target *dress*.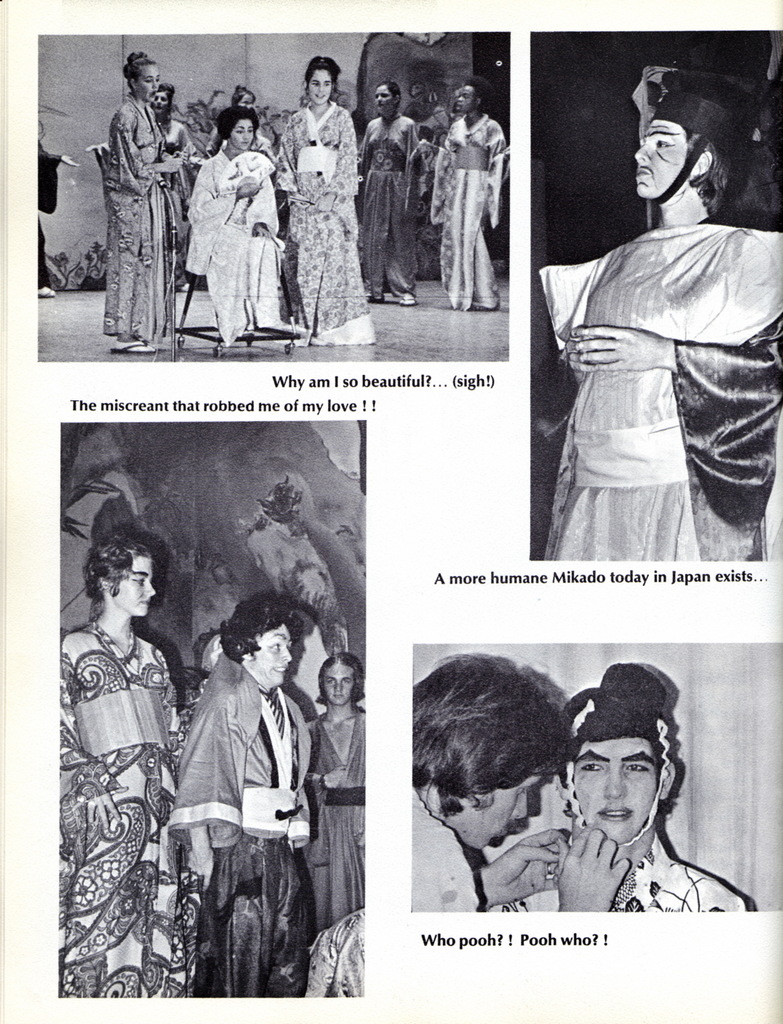
Target region: select_region(165, 648, 310, 995).
